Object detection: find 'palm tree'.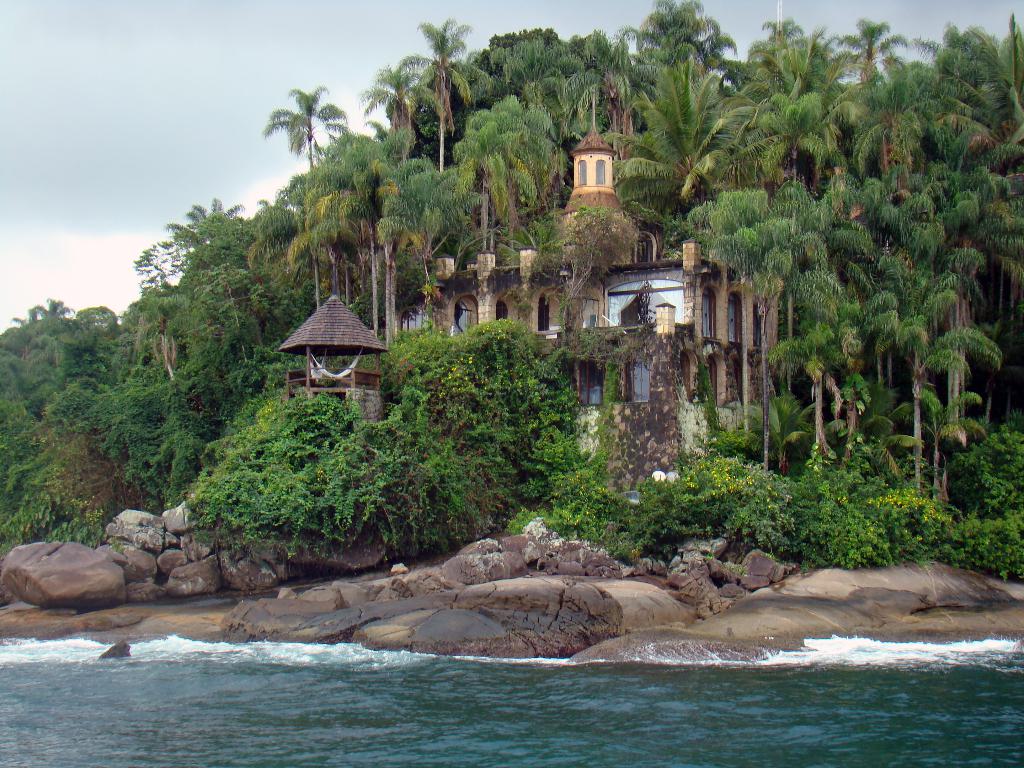
Rect(804, 271, 865, 379).
